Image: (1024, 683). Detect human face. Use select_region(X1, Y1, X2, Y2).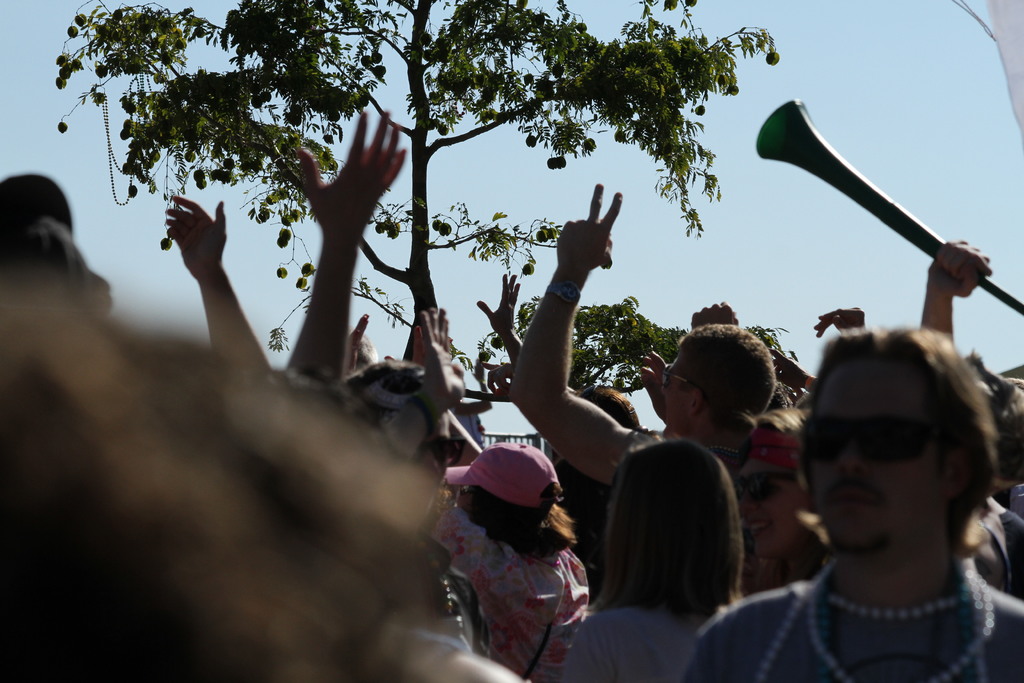
select_region(663, 339, 692, 432).
